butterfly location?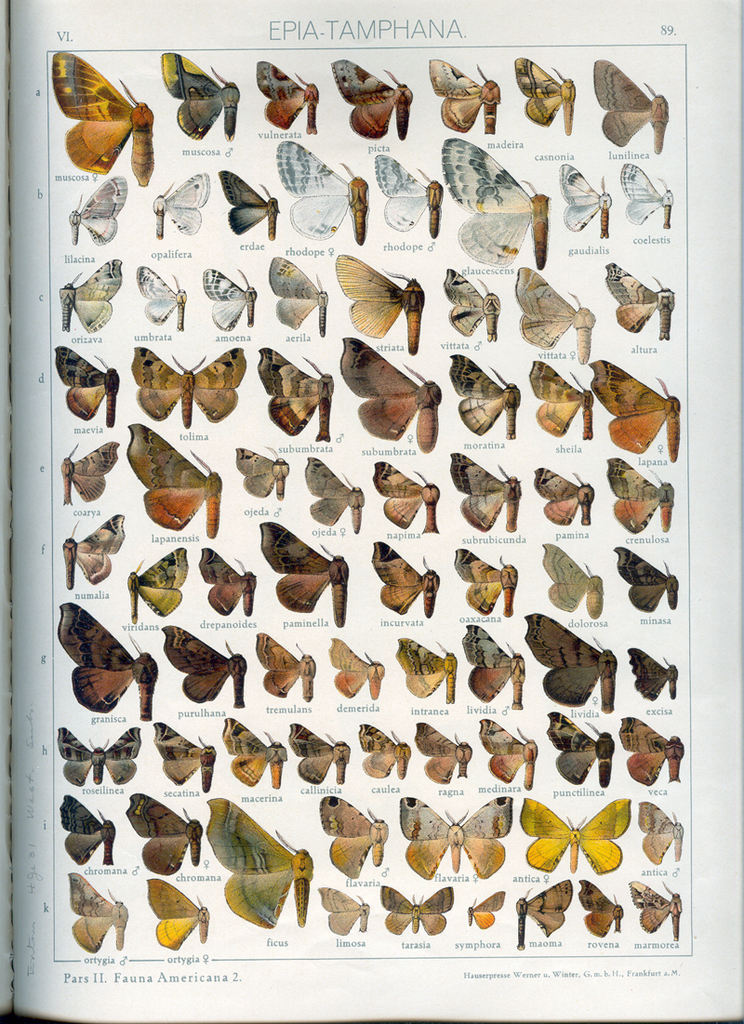
l=516, t=874, r=575, b=947
